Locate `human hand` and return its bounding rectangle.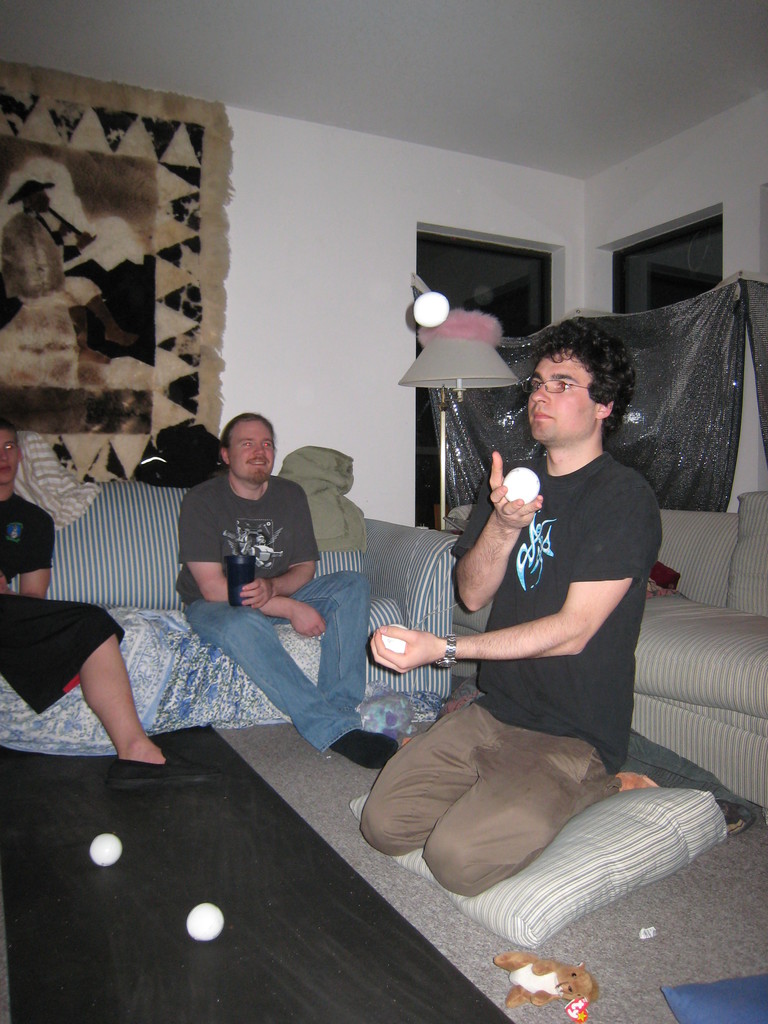
crop(239, 579, 274, 614).
